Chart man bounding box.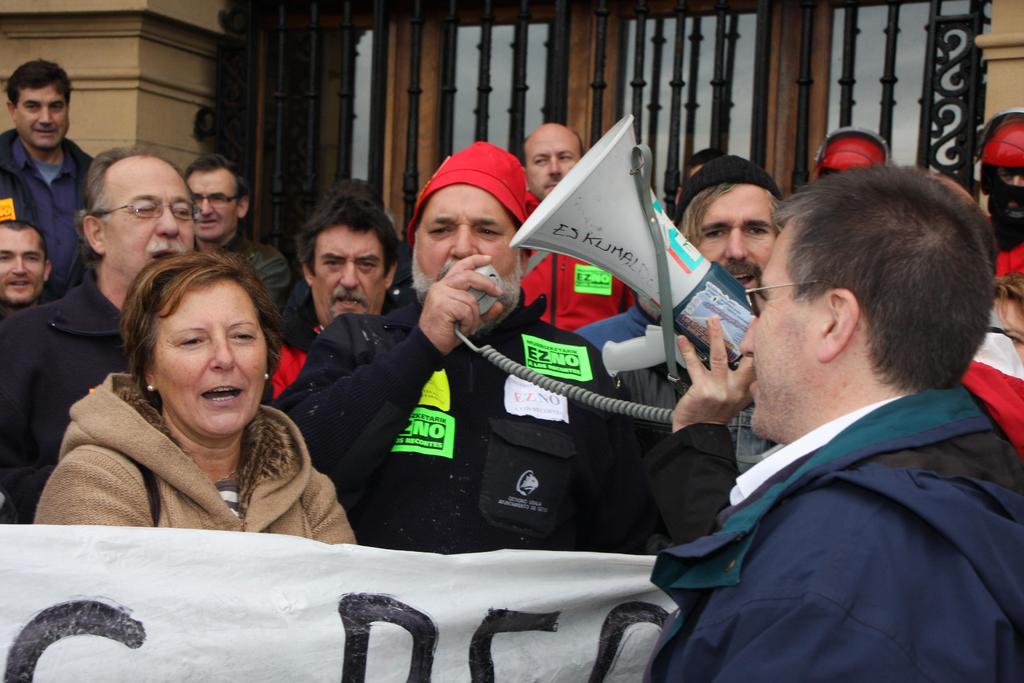
Charted: rect(636, 177, 1023, 678).
